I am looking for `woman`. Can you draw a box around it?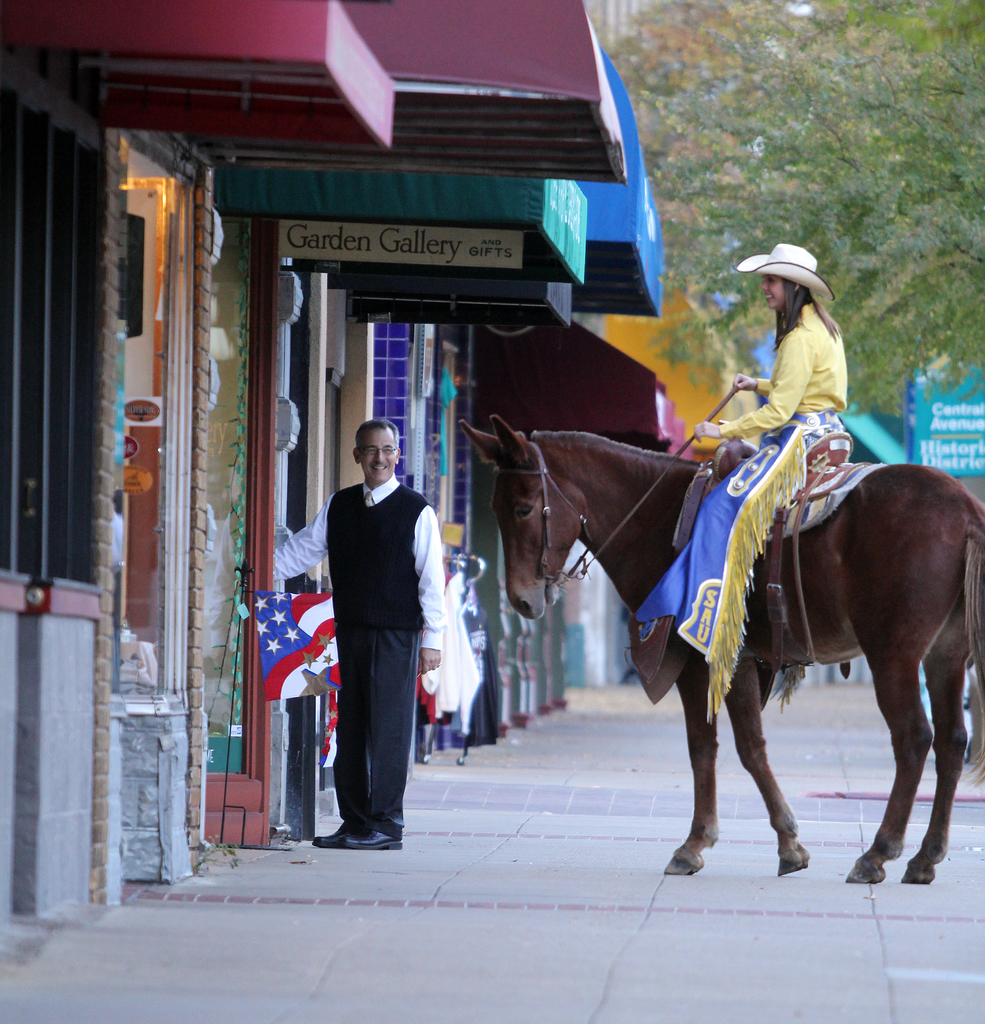
Sure, the bounding box is (left=635, top=241, right=846, bottom=723).
